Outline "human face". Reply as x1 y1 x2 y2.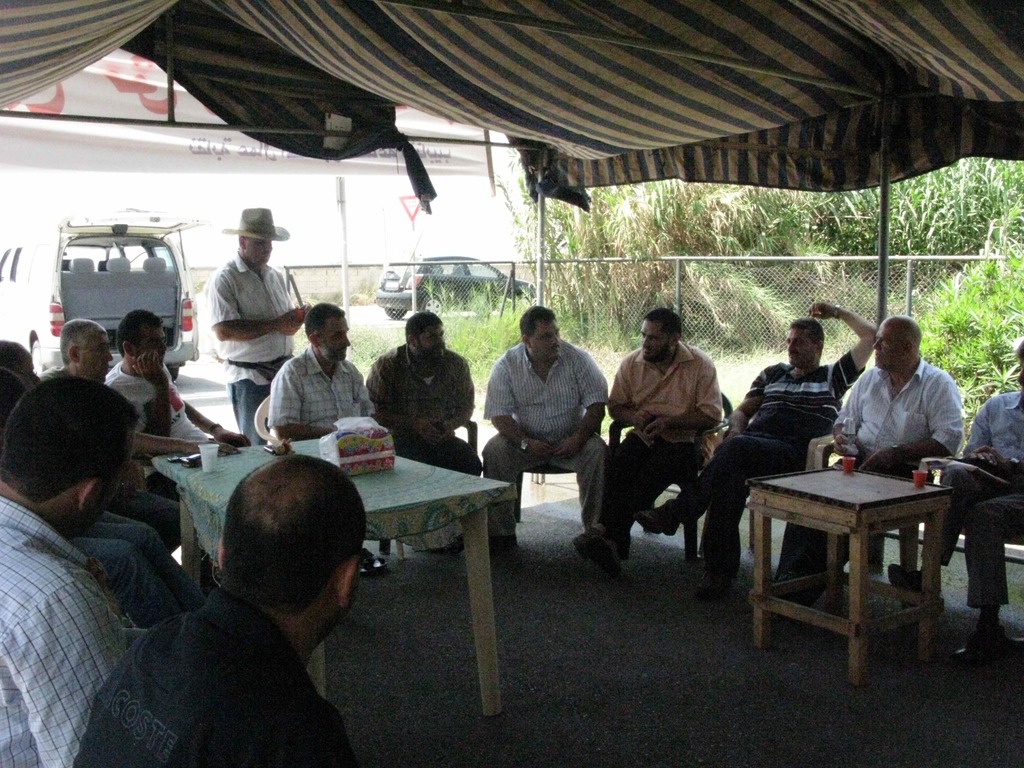
136 320 168 351.
